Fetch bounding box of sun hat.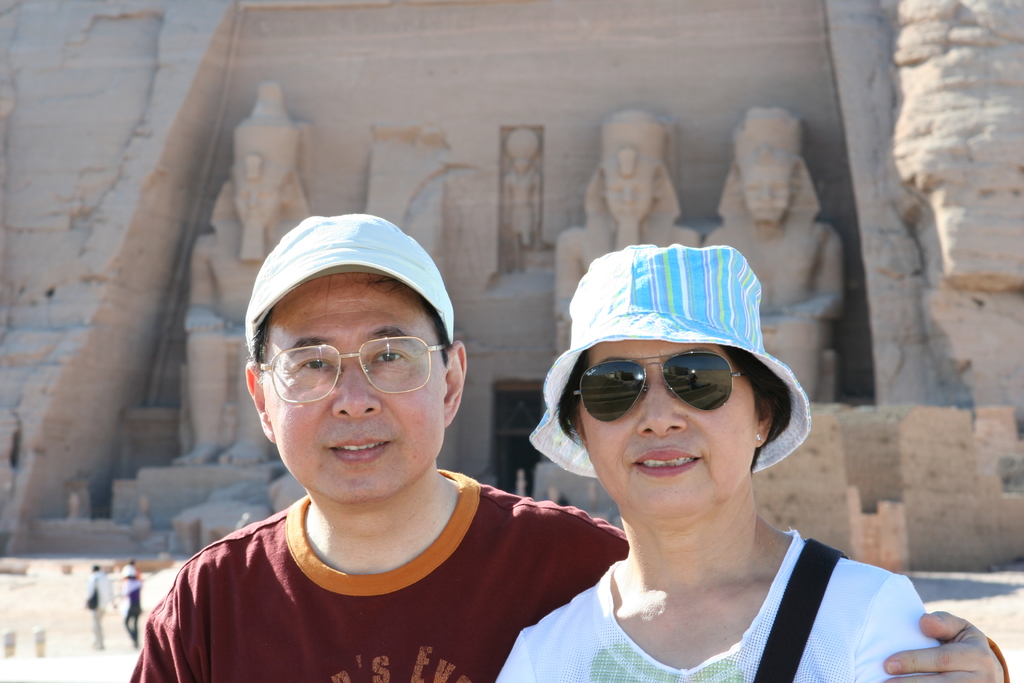
Bbox: locate(524, 243, 813, 492).
